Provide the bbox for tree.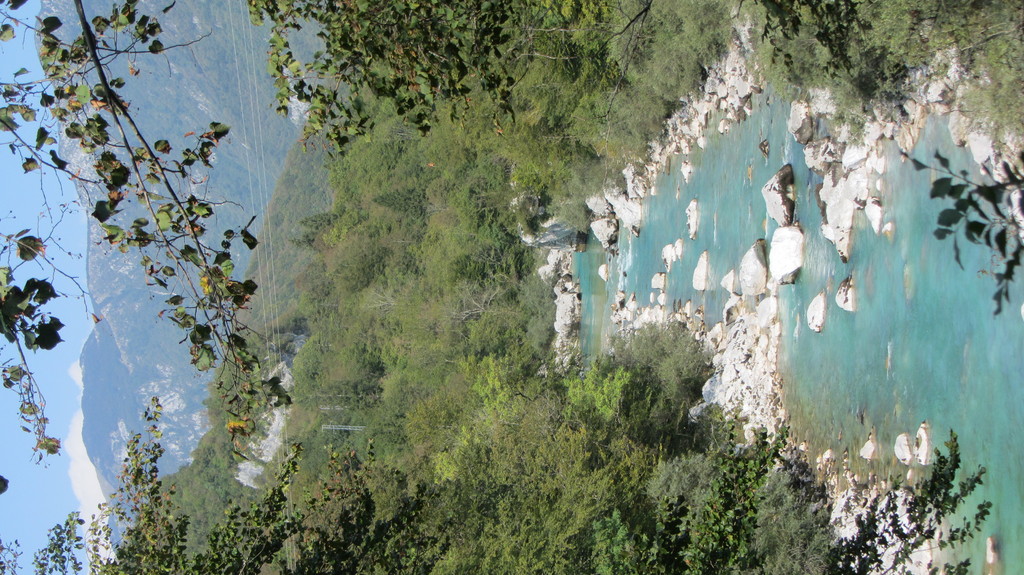
bbox(17, 0, 273, 542).
